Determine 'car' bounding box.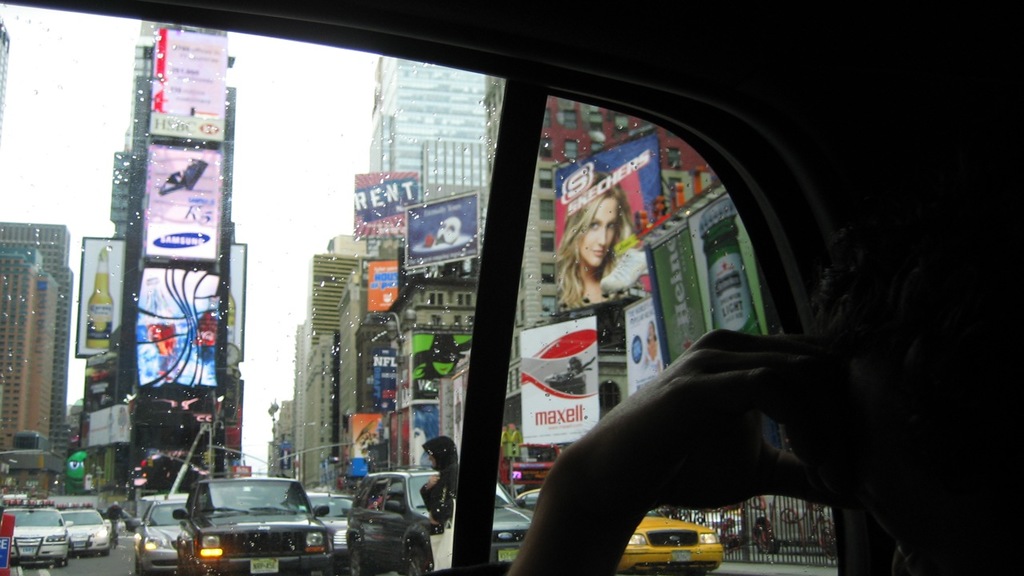
Determined: <bbox>749, 494, 837, 555</bbox>.
